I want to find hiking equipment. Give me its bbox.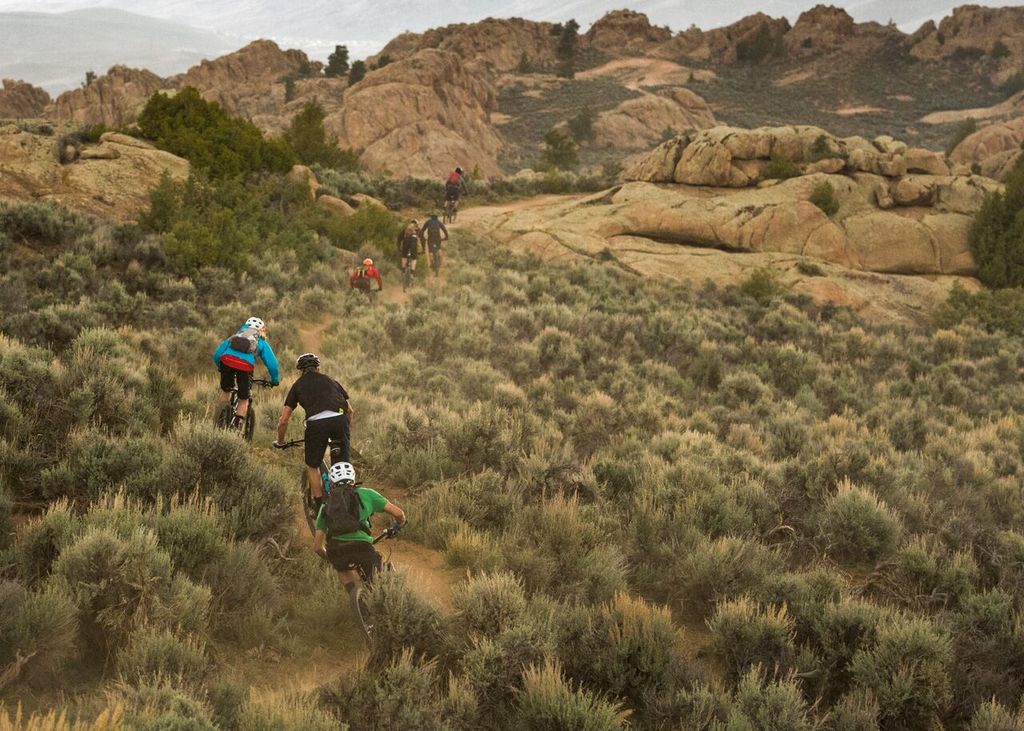
bbox=(406, 221, 418, 243).
